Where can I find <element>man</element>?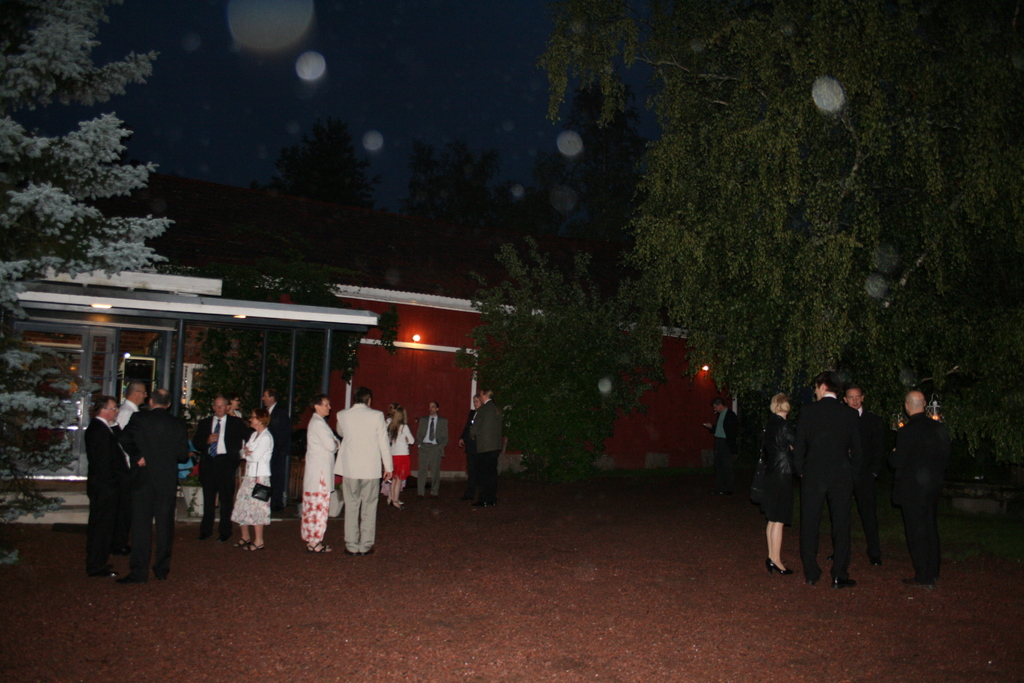
You can find it at <box>471,388,502,504</box>.
